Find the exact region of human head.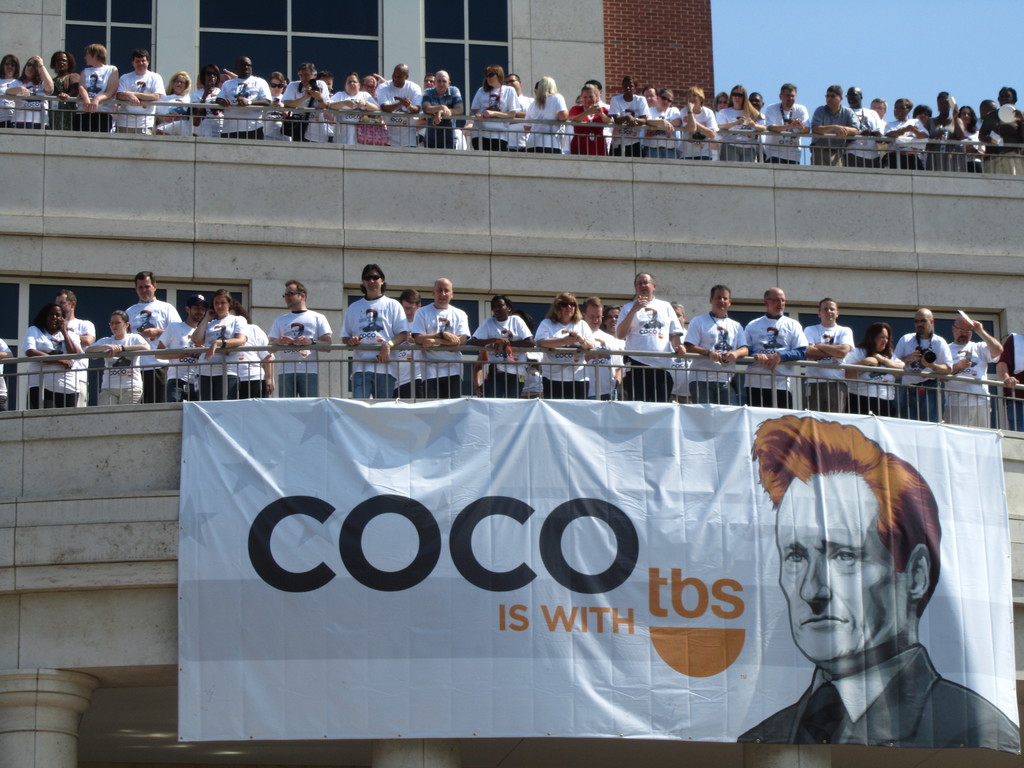
Exact region: [200, 65, 221, 87].
